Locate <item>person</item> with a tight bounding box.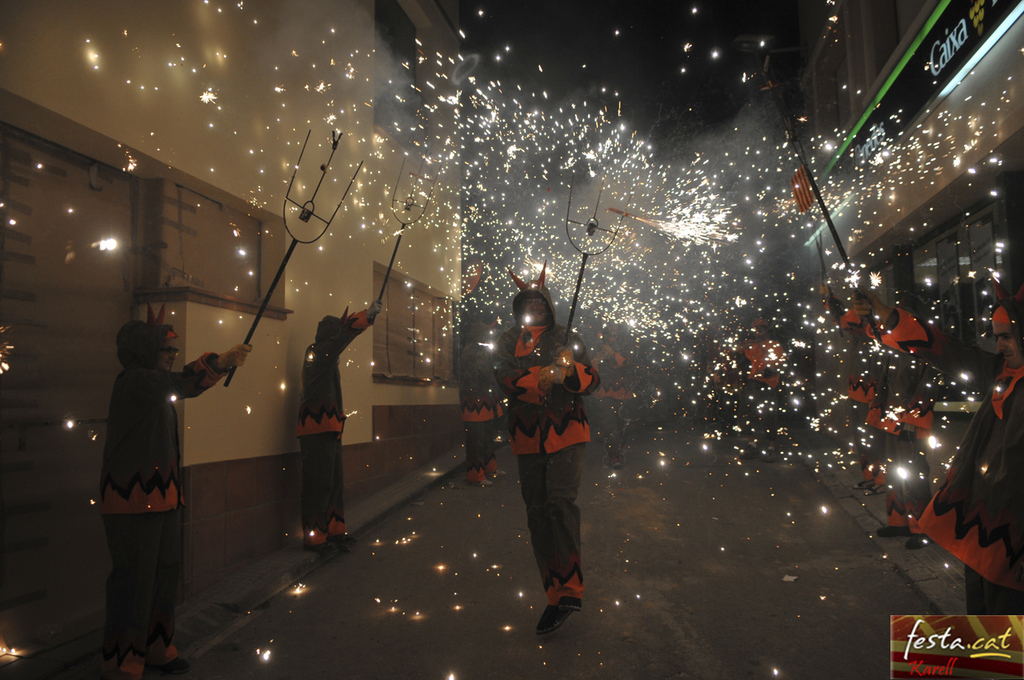
Rect(109, 330, 249, 671).
